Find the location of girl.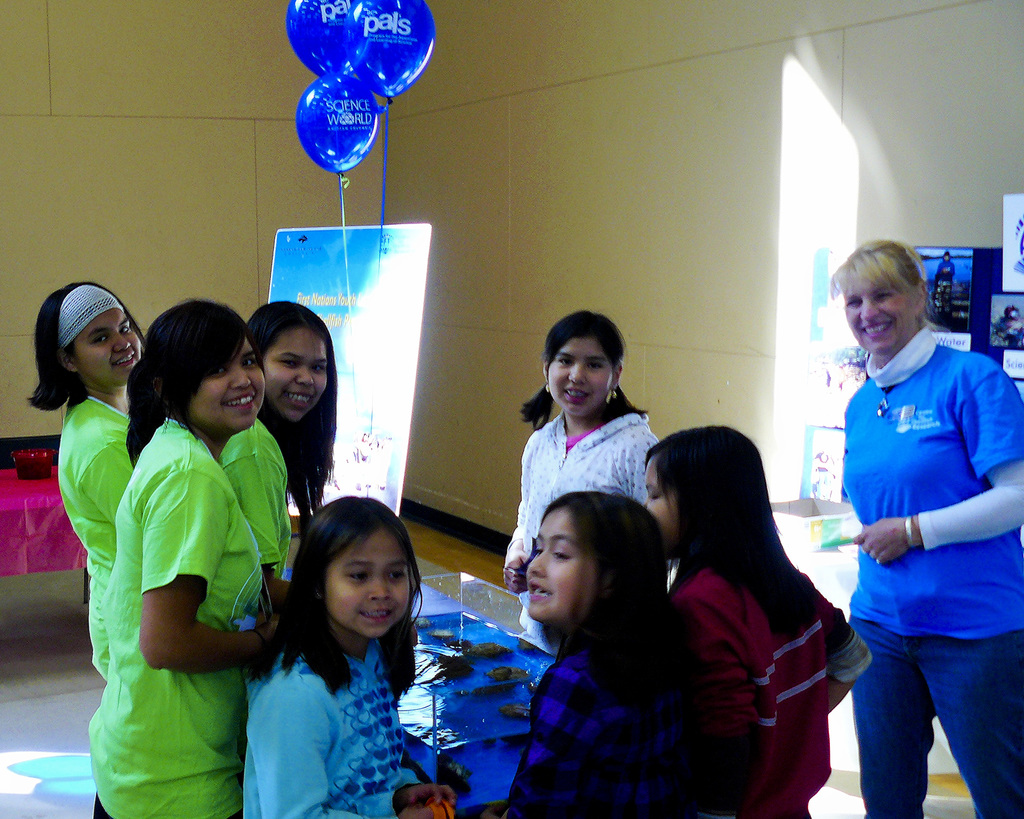
Location: <box>645,421,873,818</box>.
